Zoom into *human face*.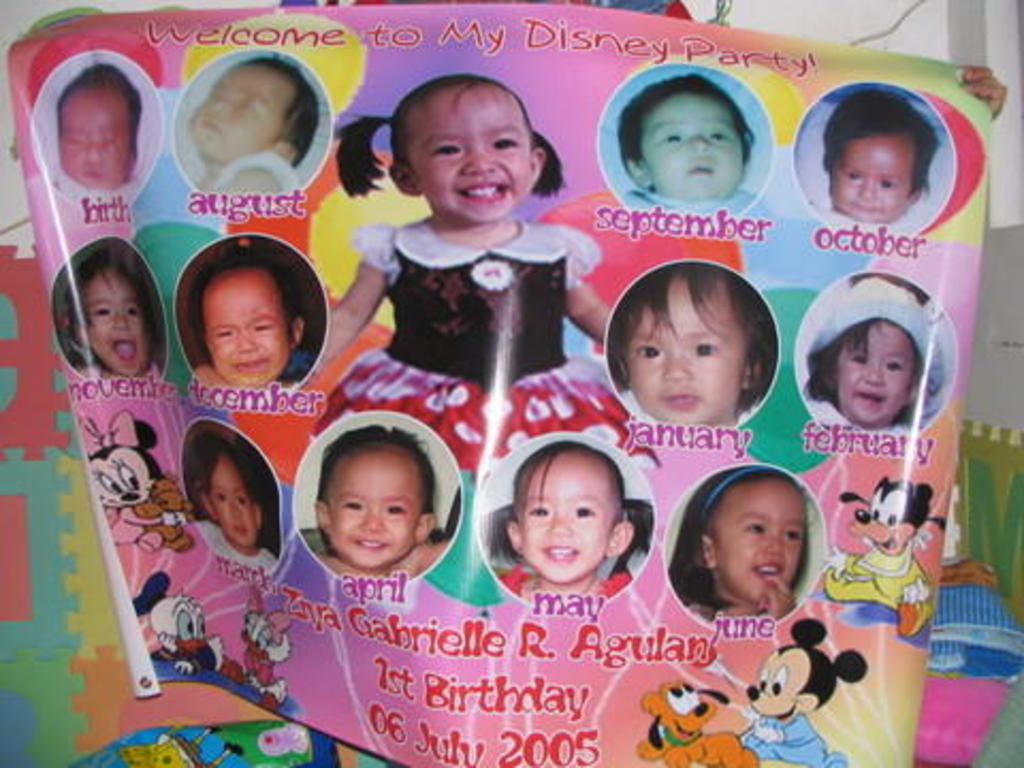
Zoom target: left=834, top=320, right=913, bottom=427.
